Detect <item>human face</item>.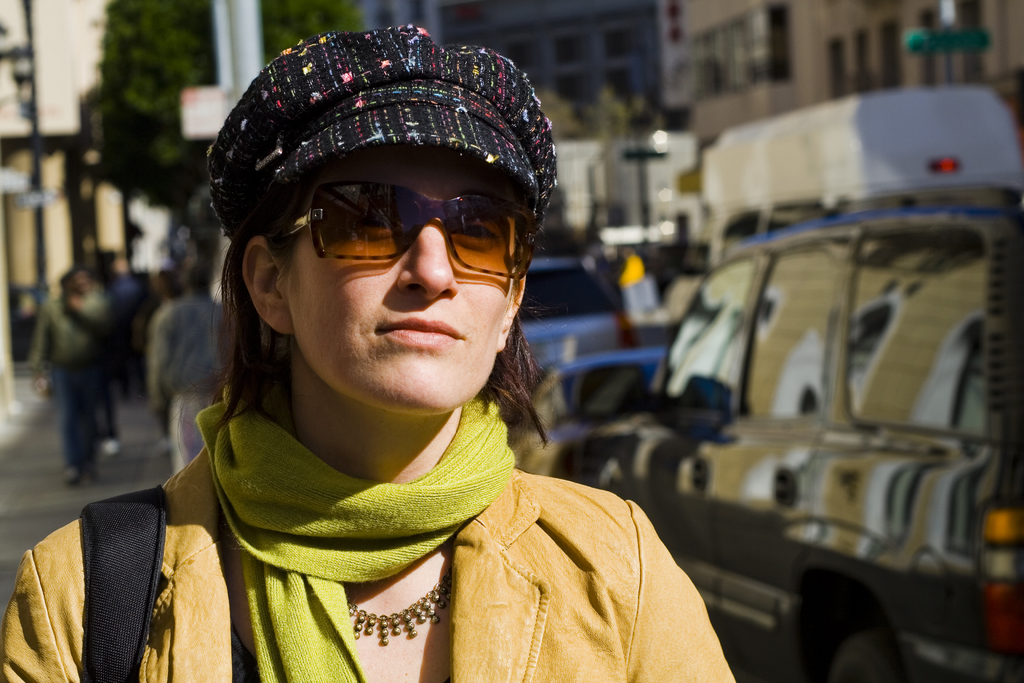
Detected at (x1=296, y1=151, x2=493, y2=420).
